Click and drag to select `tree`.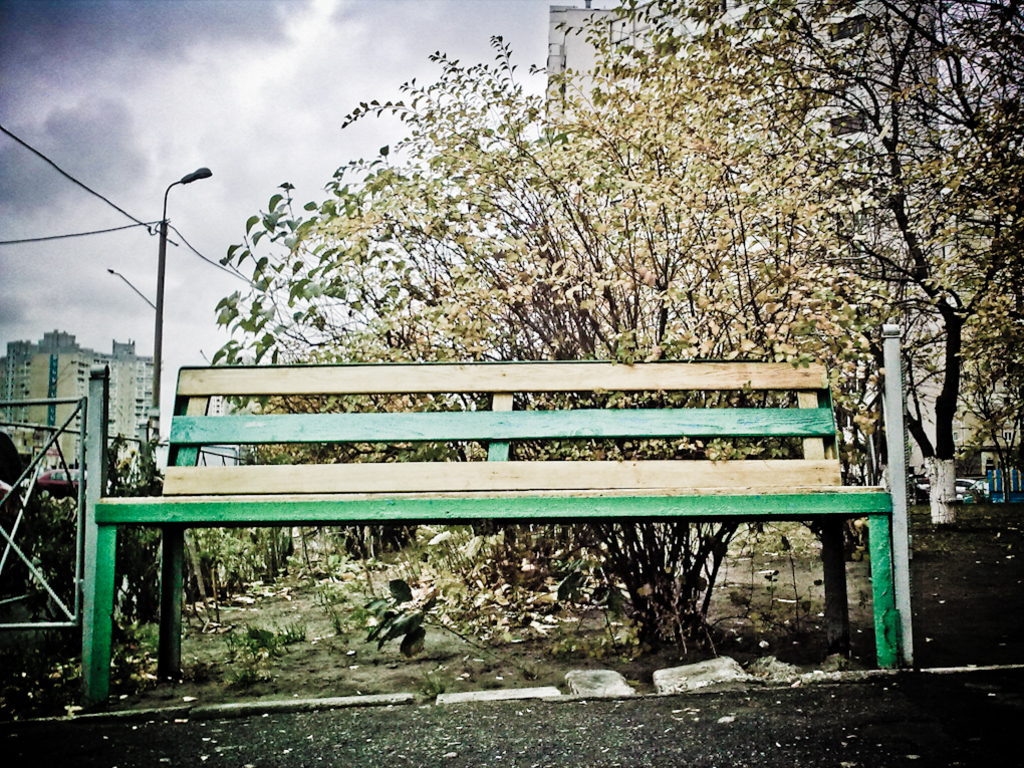
Selection: (left=144, top=0, right=867, bottom=659).
